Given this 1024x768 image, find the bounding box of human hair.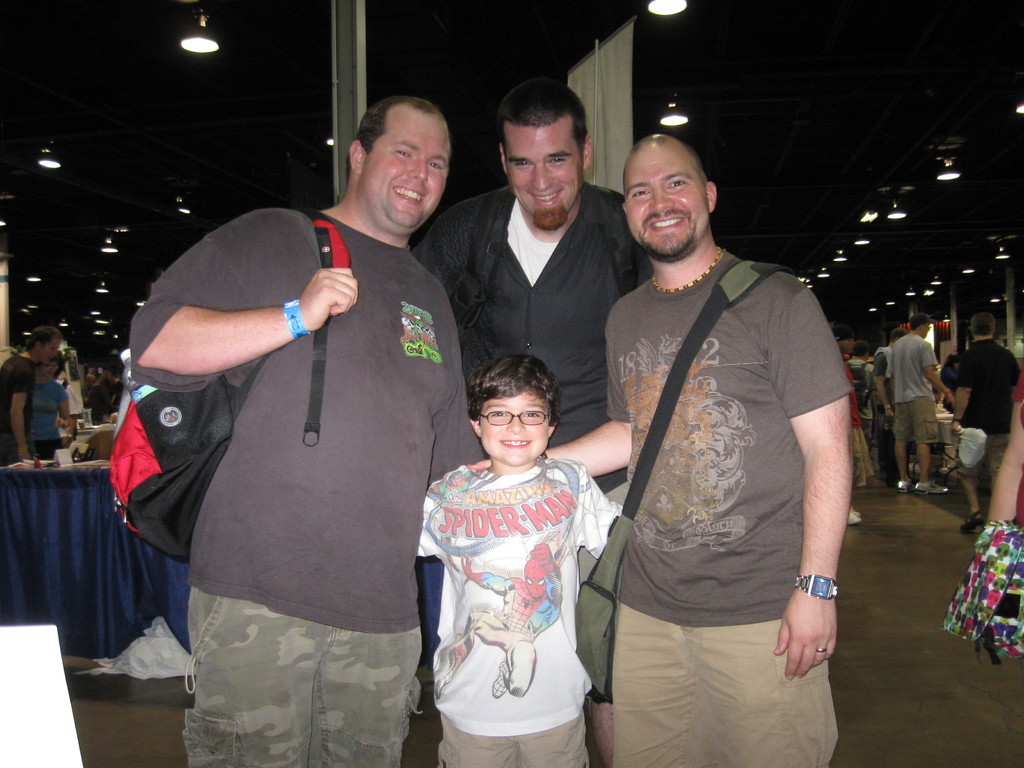
(621, 135, 708, 202).
